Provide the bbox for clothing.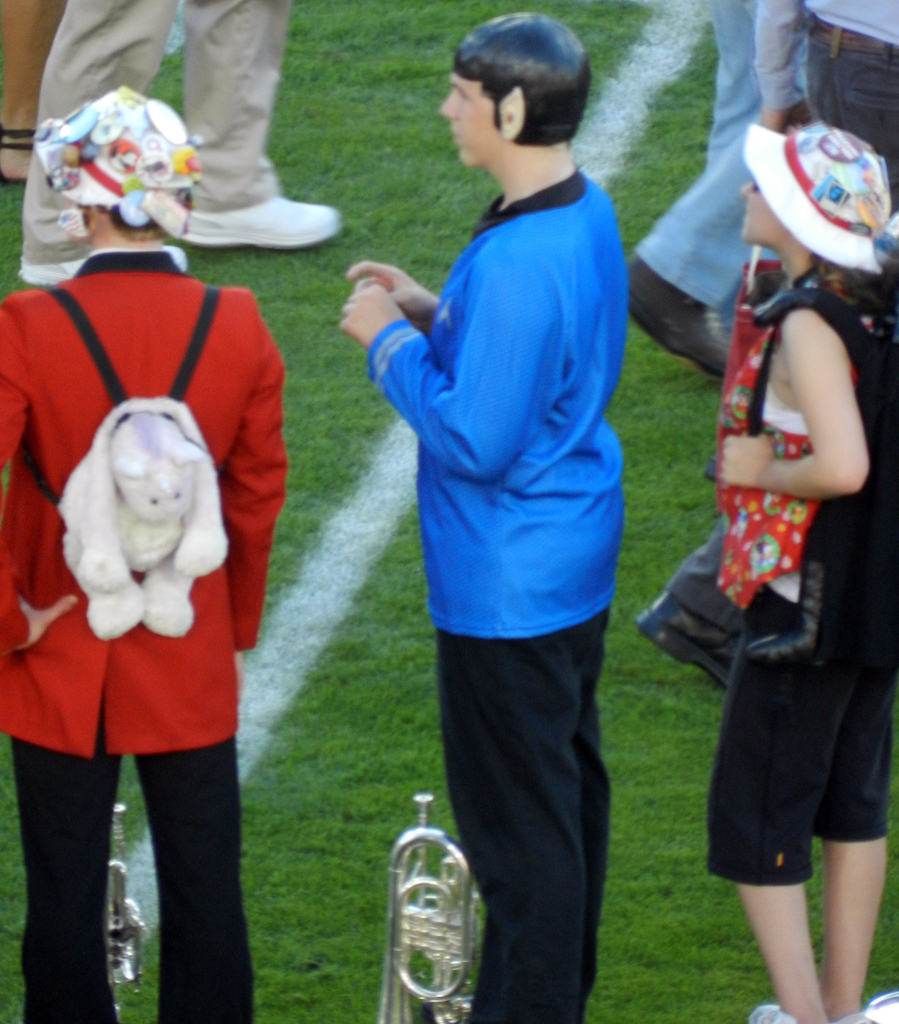
BBox(707, 266, 898, 888).
